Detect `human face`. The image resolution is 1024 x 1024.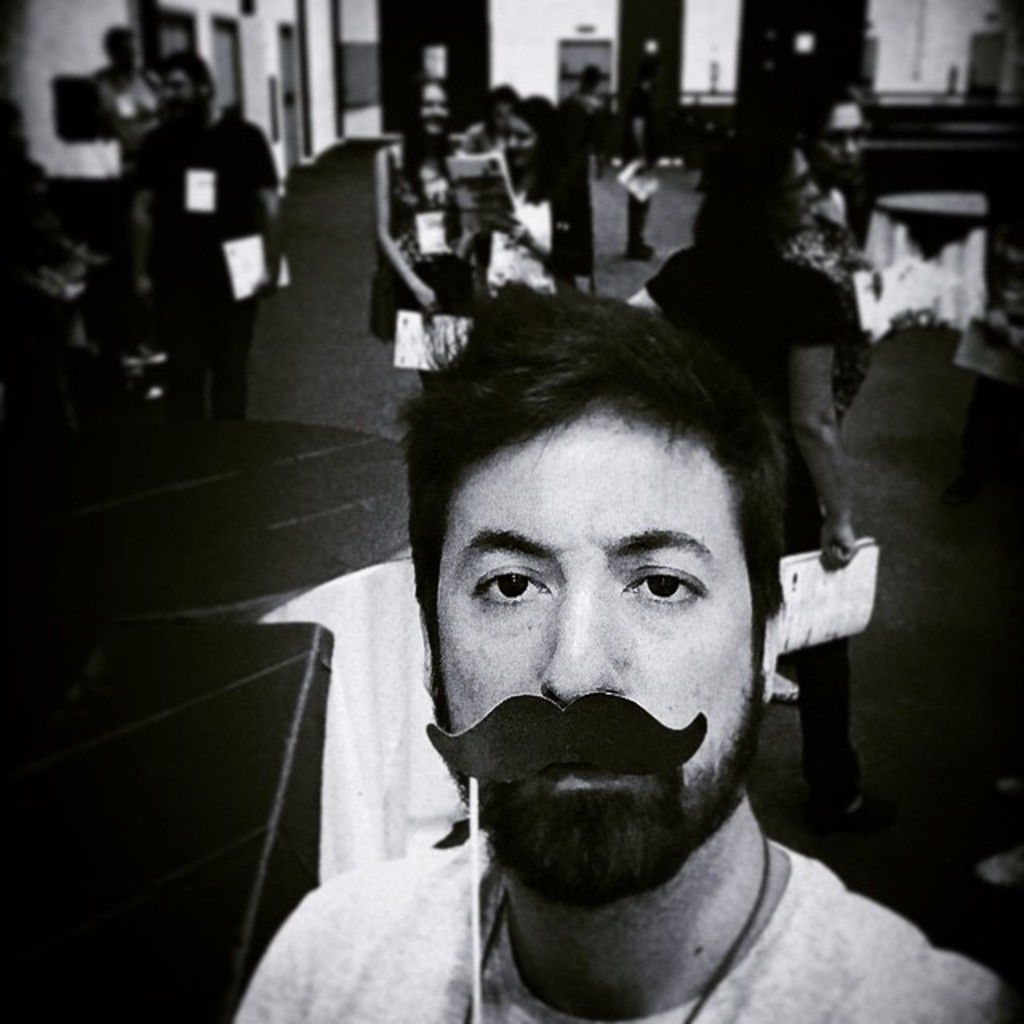
(792, 147, 819, 226).
